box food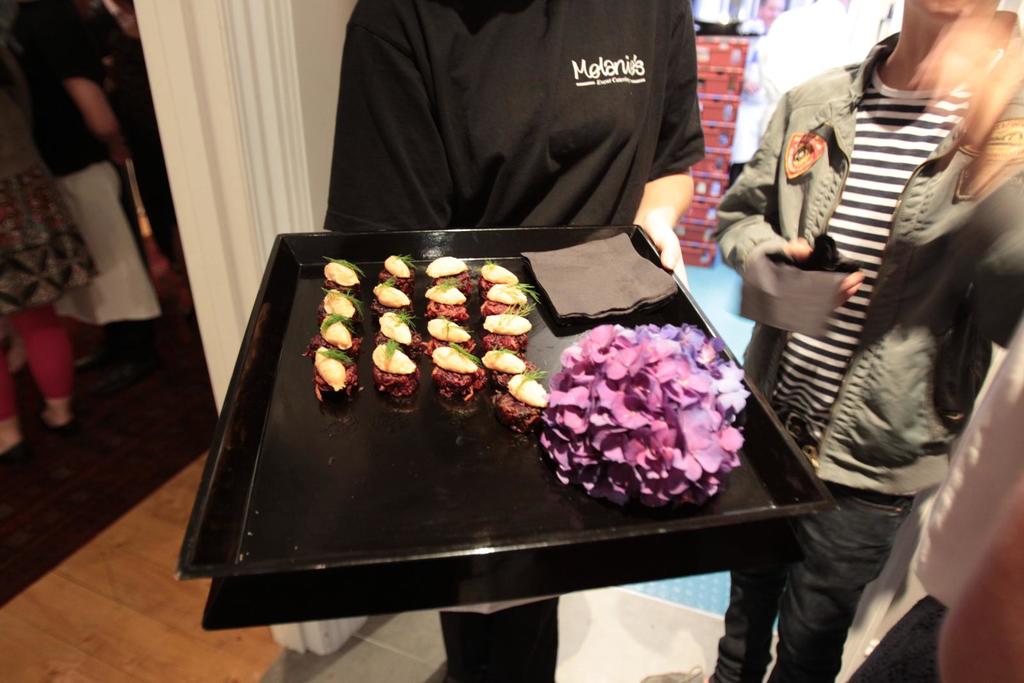
box=[495, 373, 556, 439]
